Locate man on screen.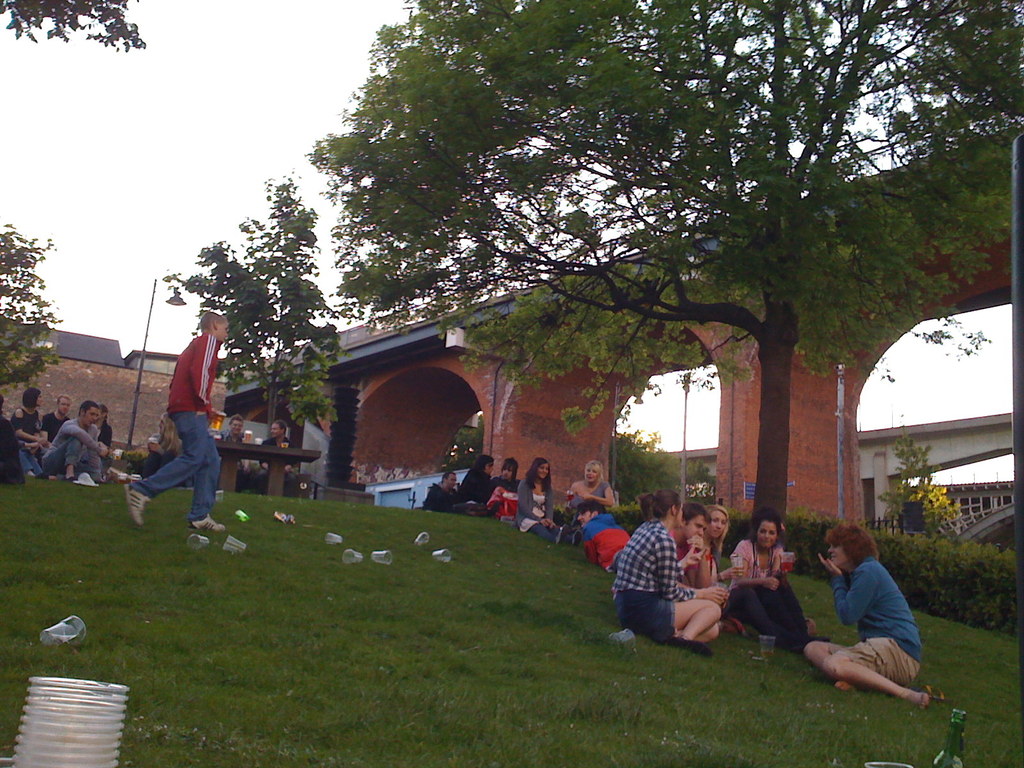
On screen at <region>223, 415, 248, 492</region>.
